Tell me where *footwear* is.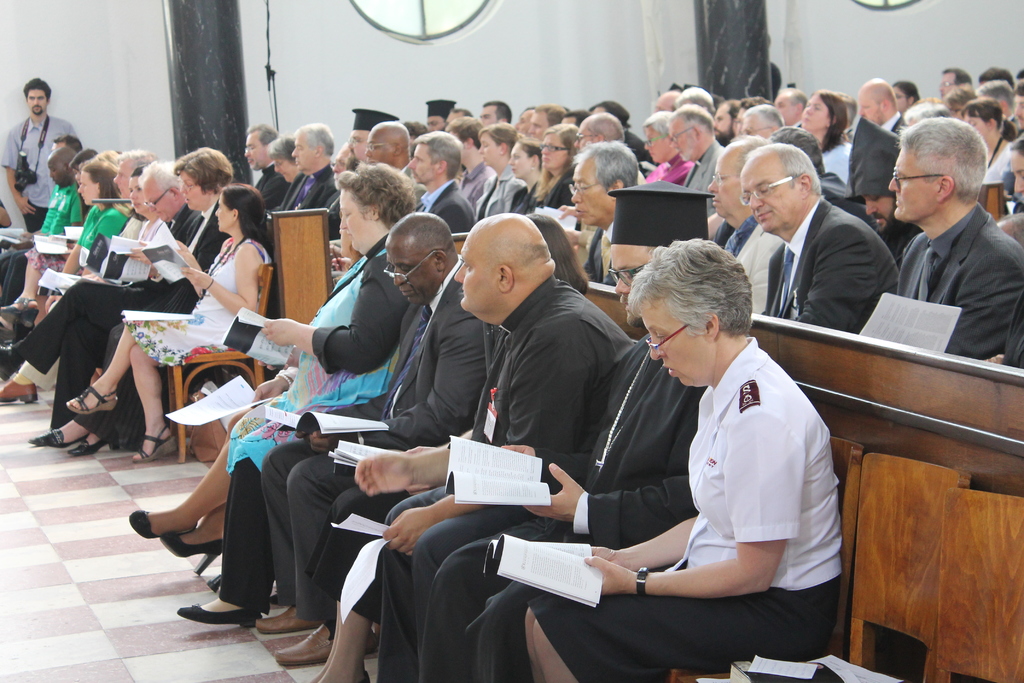
*footwear* is at 178:603:258:628.
